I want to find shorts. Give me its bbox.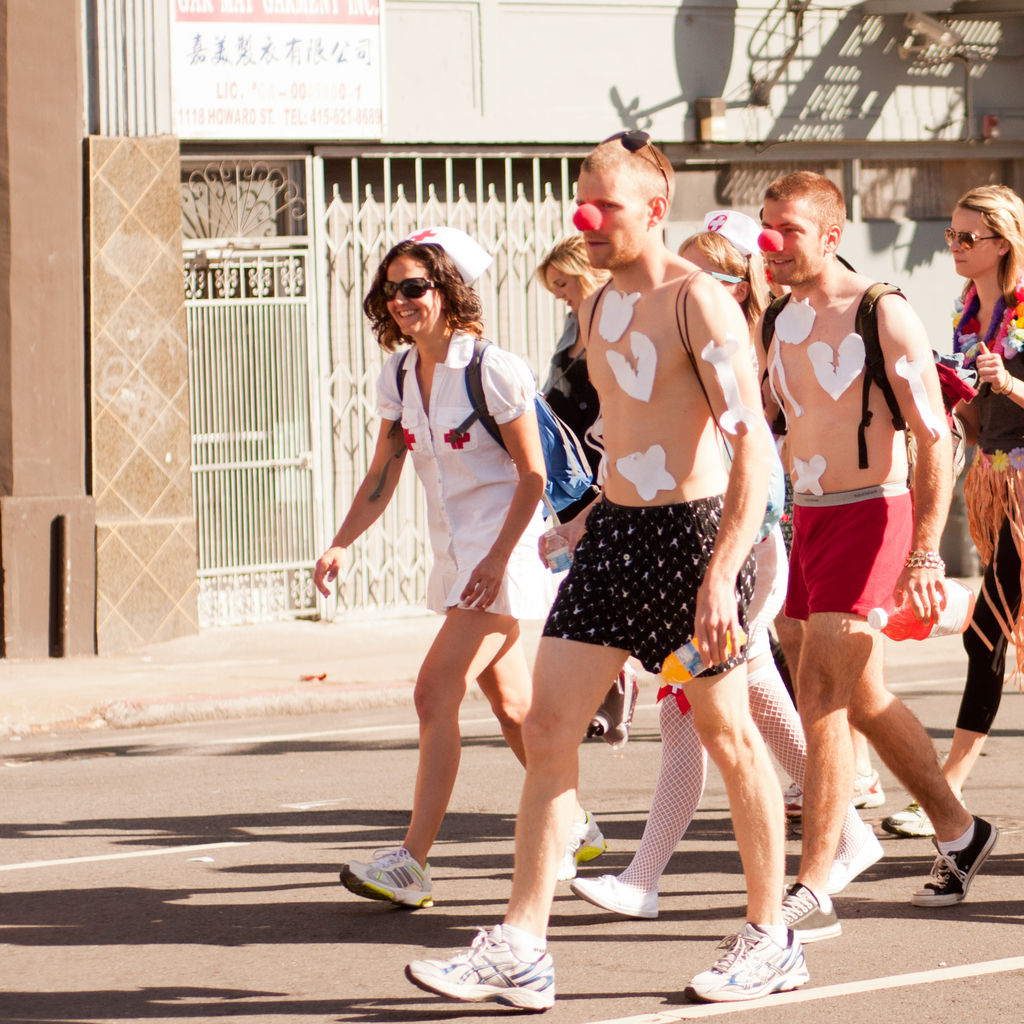
(left=540, top=504, right=775, bottom=687).
